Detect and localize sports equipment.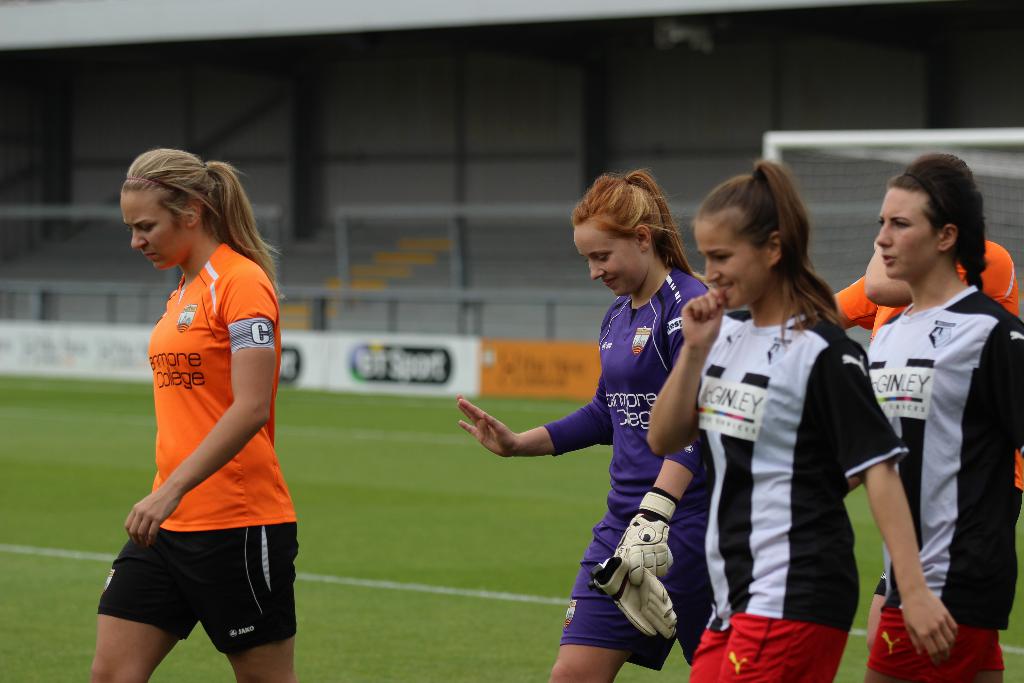
Localized at box(614, 492, 678, 582).
